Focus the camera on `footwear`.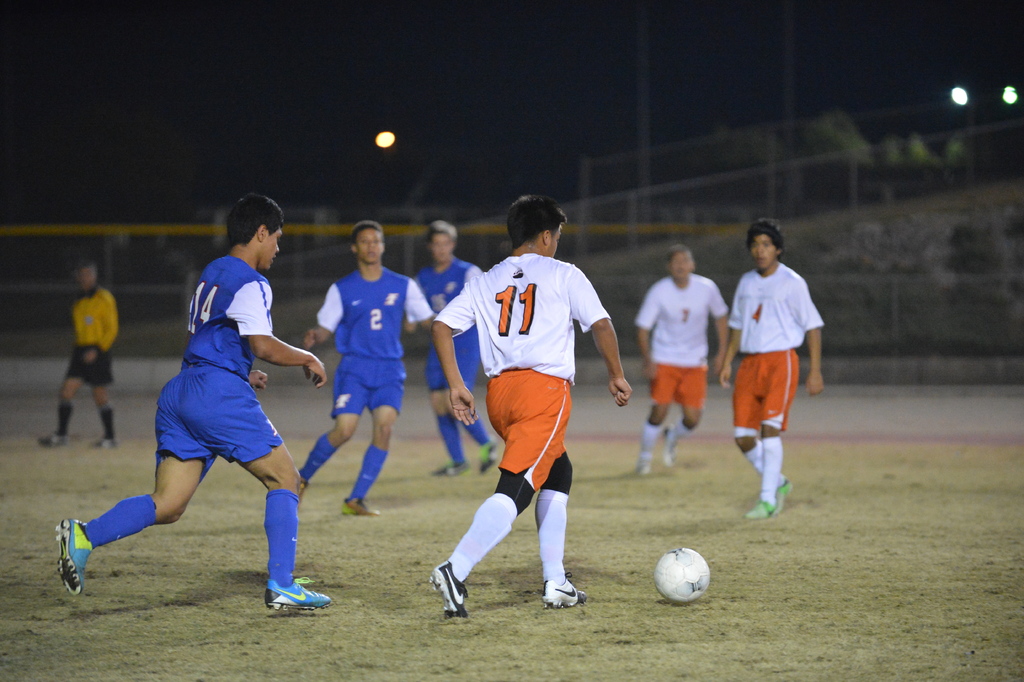
Focus region: (345, 497, 383, 513).
